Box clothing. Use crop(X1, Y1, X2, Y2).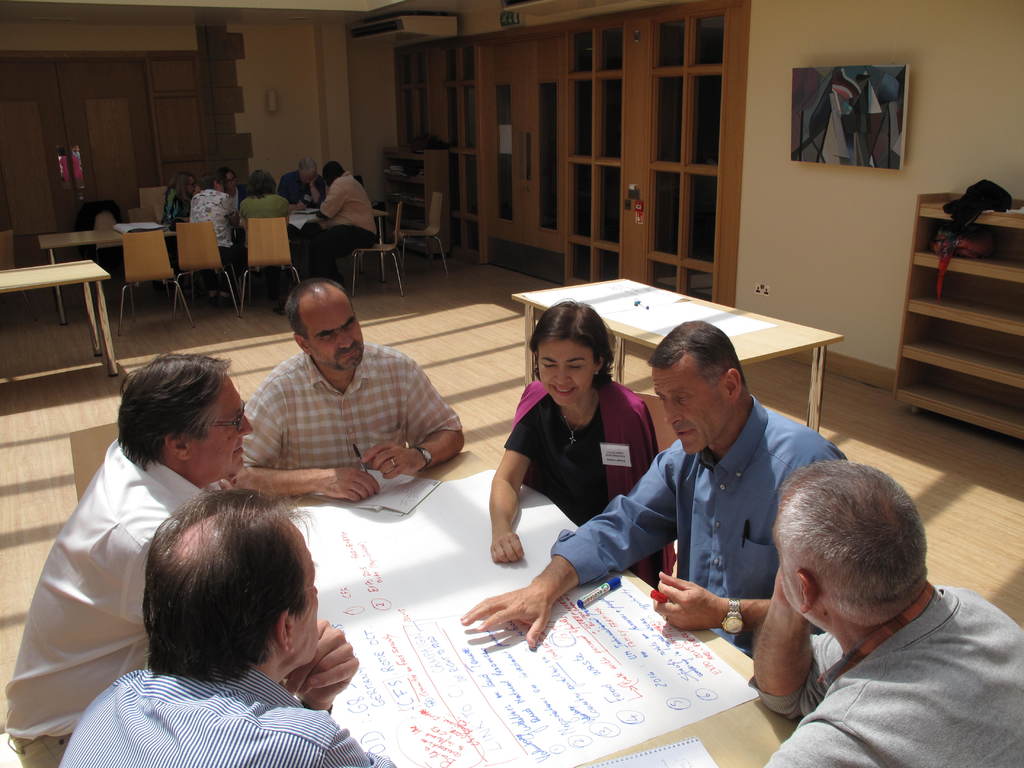
crop(237, 193, 287, 214).
